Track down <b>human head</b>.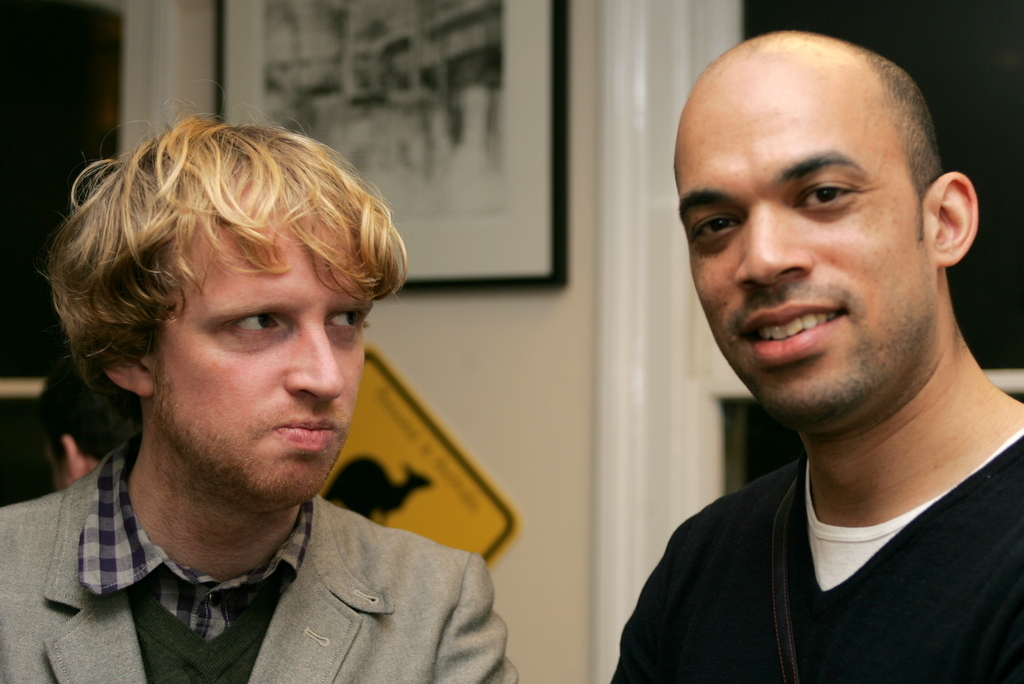
Tracked to l=38, t=346, r=138, b=490.
